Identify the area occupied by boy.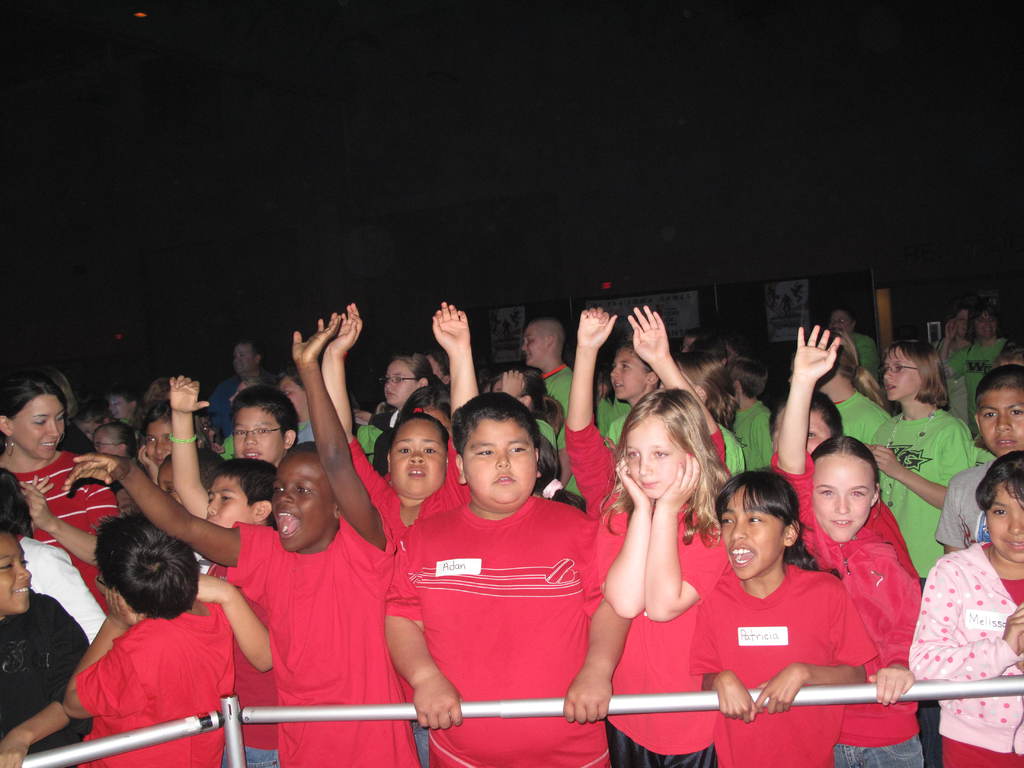
Area: bbox=[66, 509, 239, 767].
